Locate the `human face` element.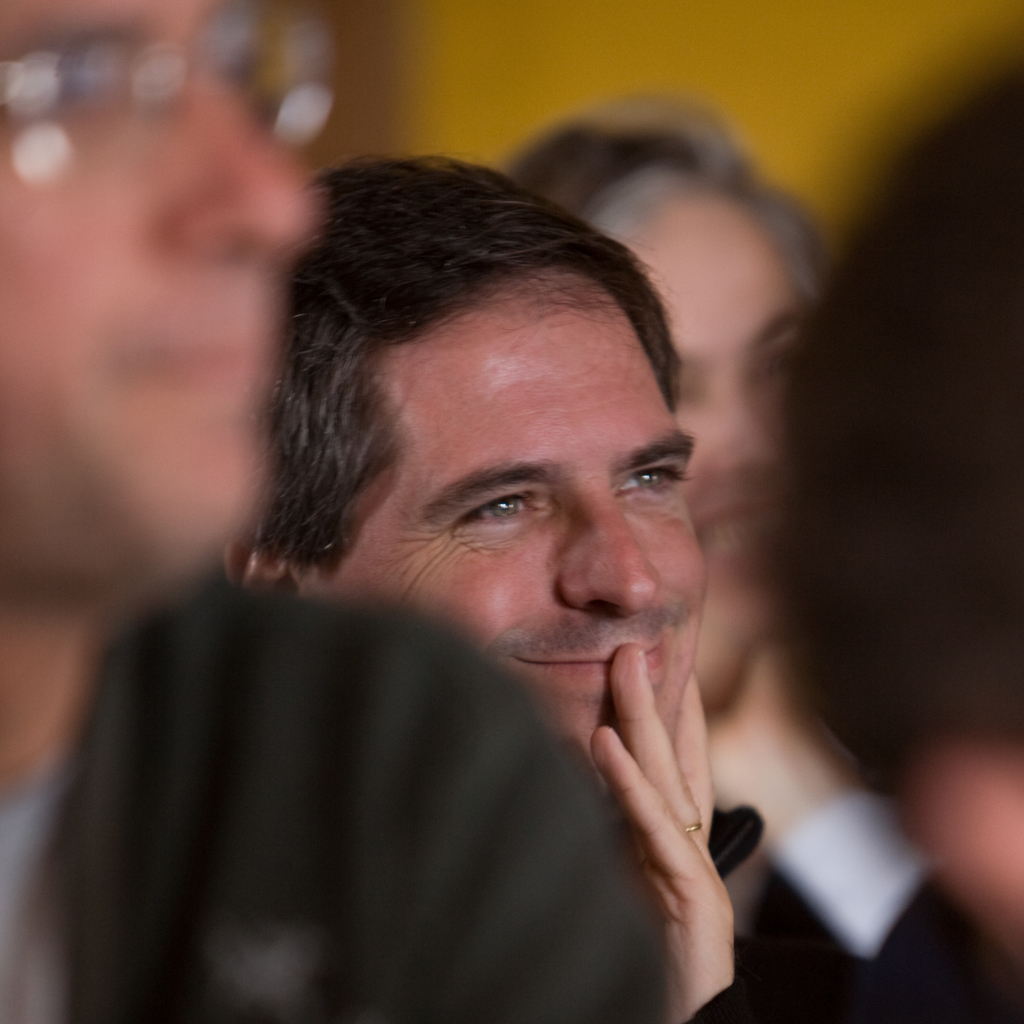
Element bbox: crop(623, 195, 810, 666).
